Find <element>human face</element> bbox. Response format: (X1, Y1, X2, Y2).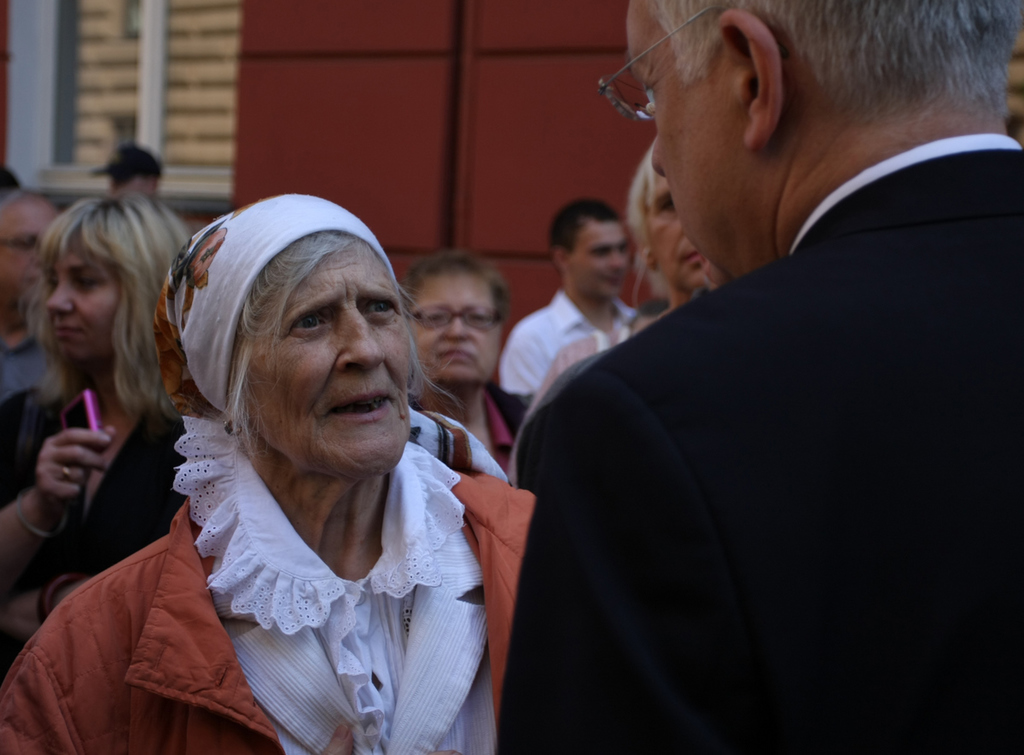
(625, 0, 761, 292).
